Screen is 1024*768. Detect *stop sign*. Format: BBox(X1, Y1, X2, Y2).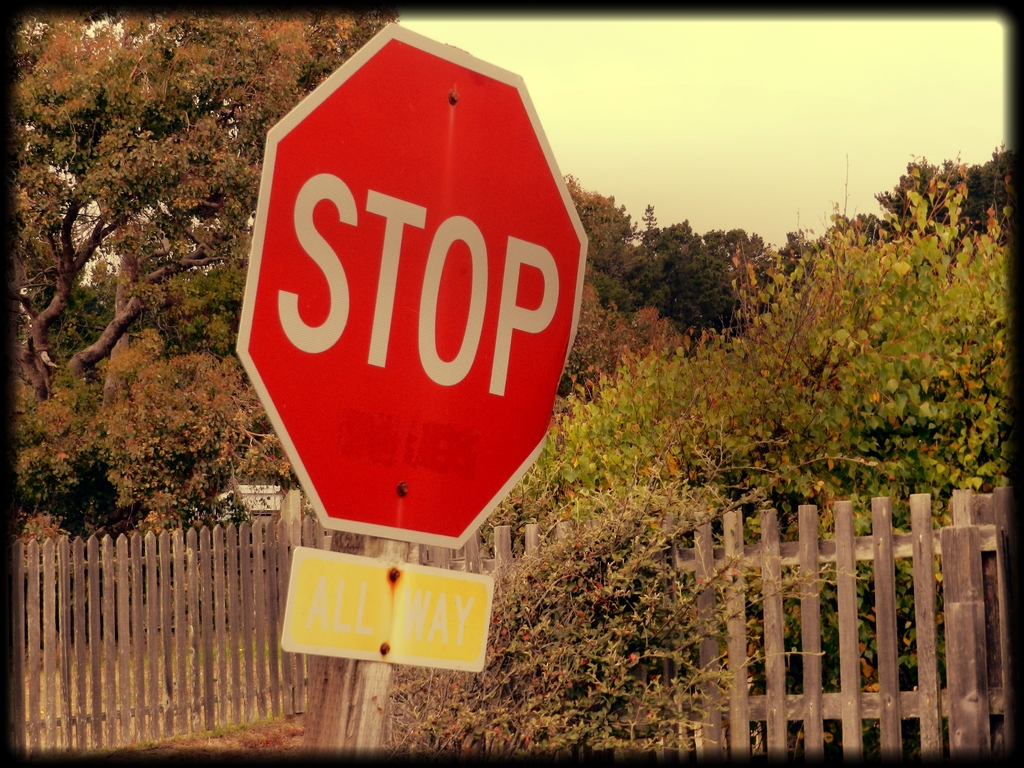
BBox(234, 20, 591, 552).
